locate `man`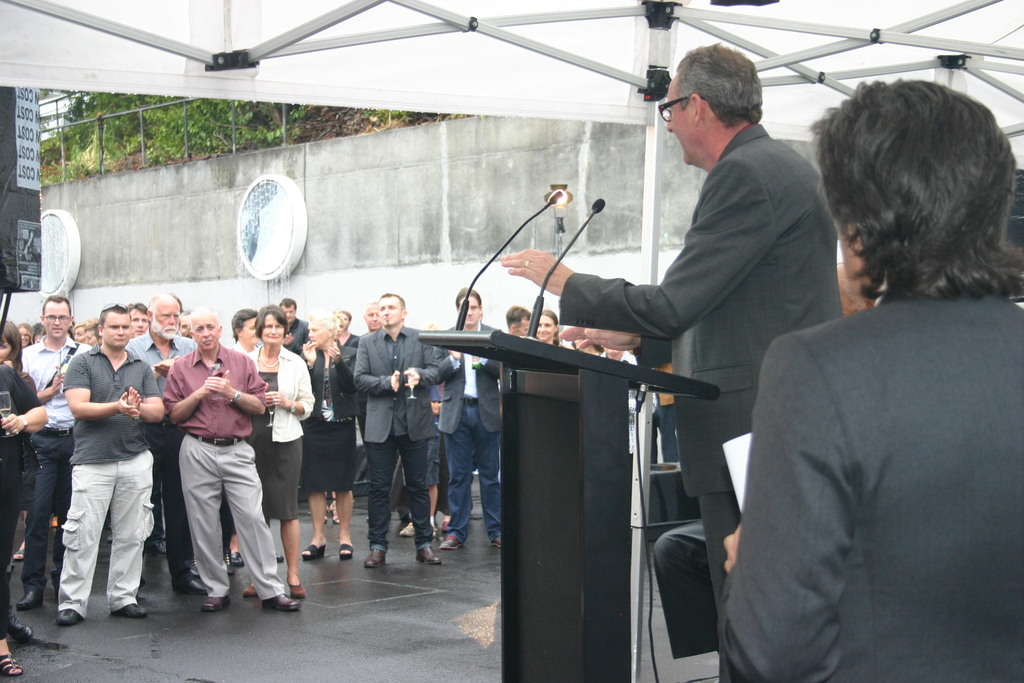
727,75,1023,682
